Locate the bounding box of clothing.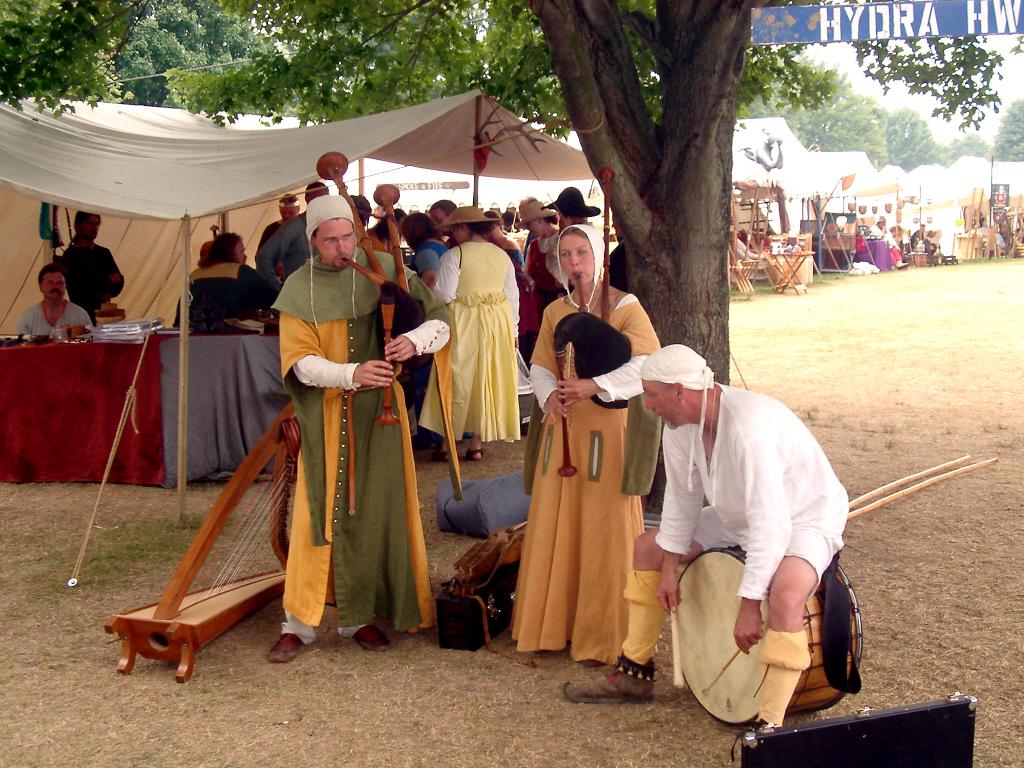
Bounding box: box(870, 223, 900, 262).
